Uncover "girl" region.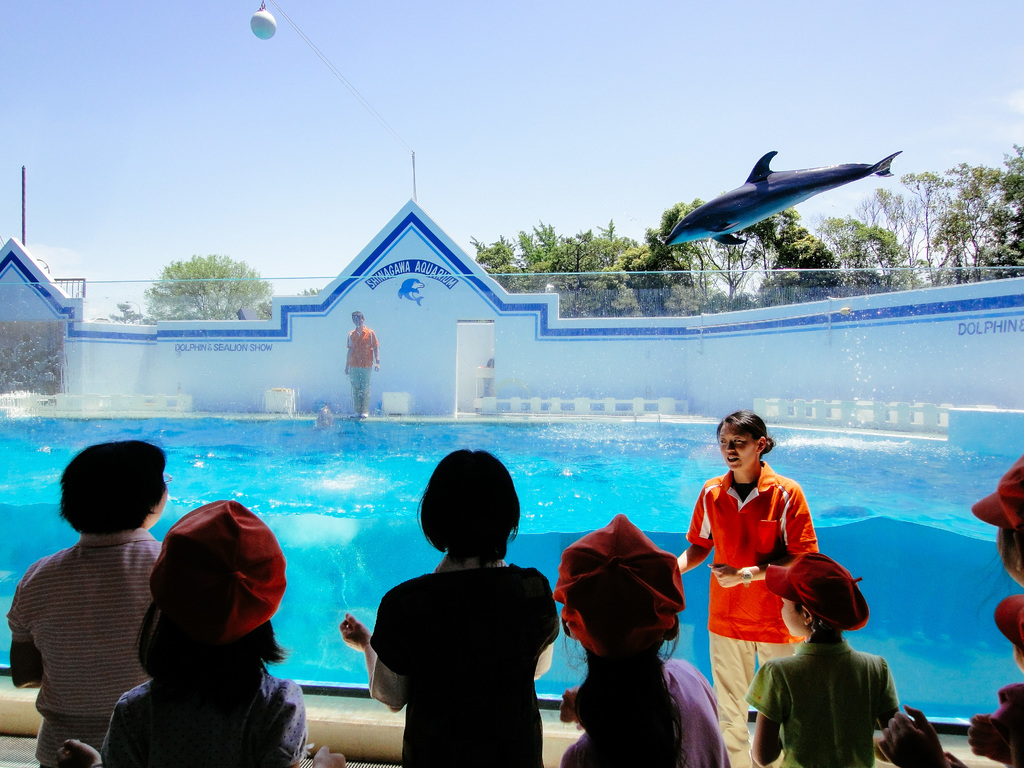
Uncovered: (left=570, top=514, right=729, bottom=767).
